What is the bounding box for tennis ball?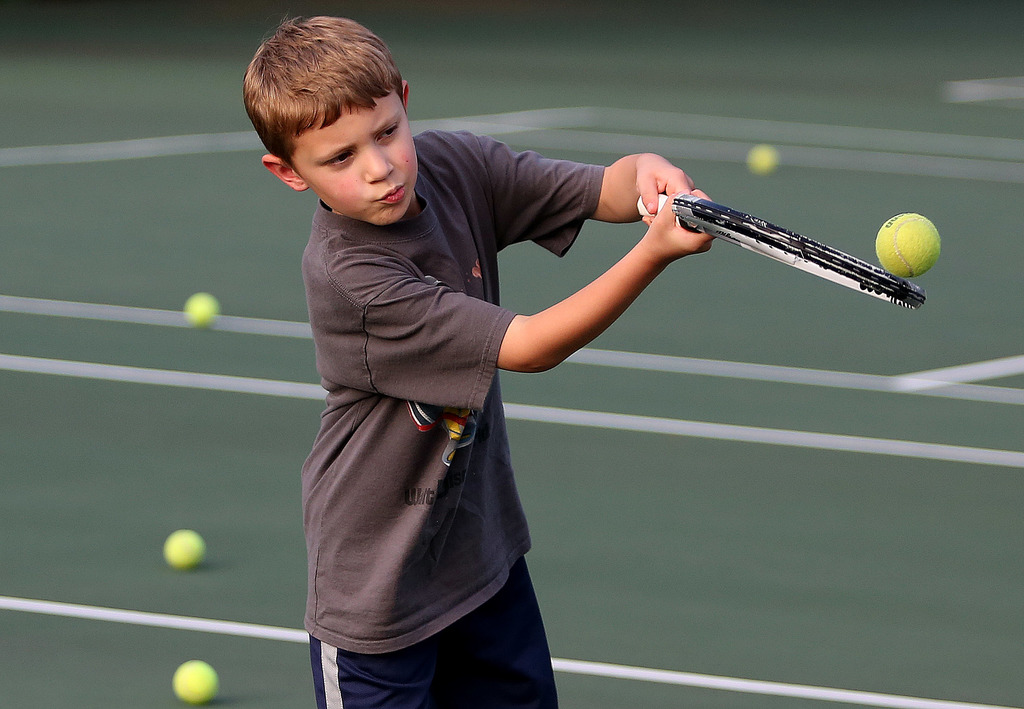
<region>159, 528, 200, 573</region>.
